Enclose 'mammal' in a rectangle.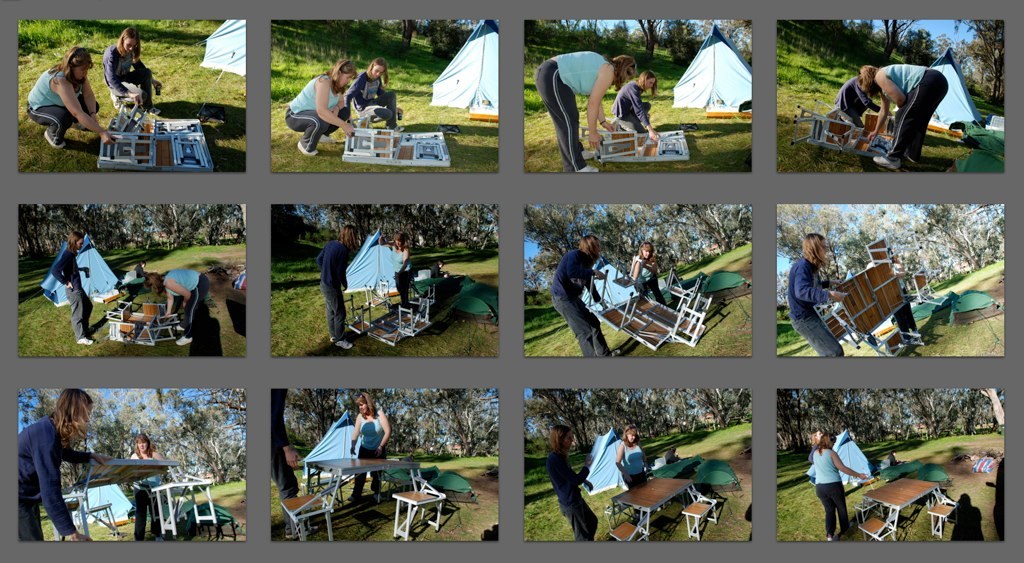
crop(780, 236, 847, 359).
